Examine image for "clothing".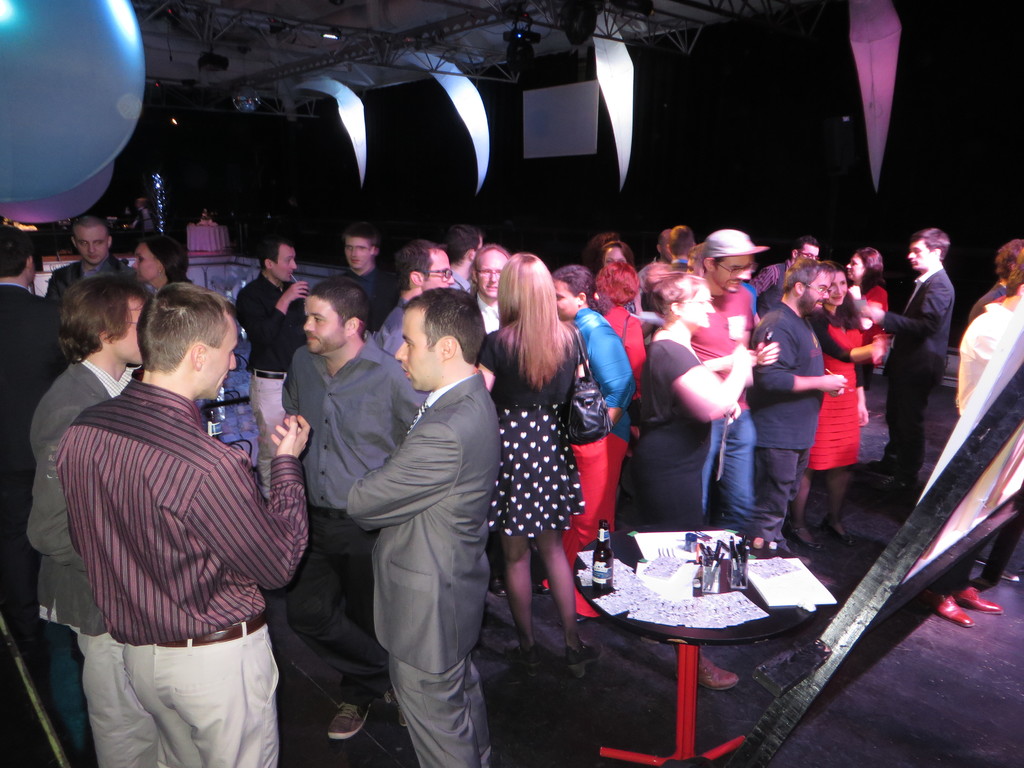
Examination result: (341,368,506,767).
